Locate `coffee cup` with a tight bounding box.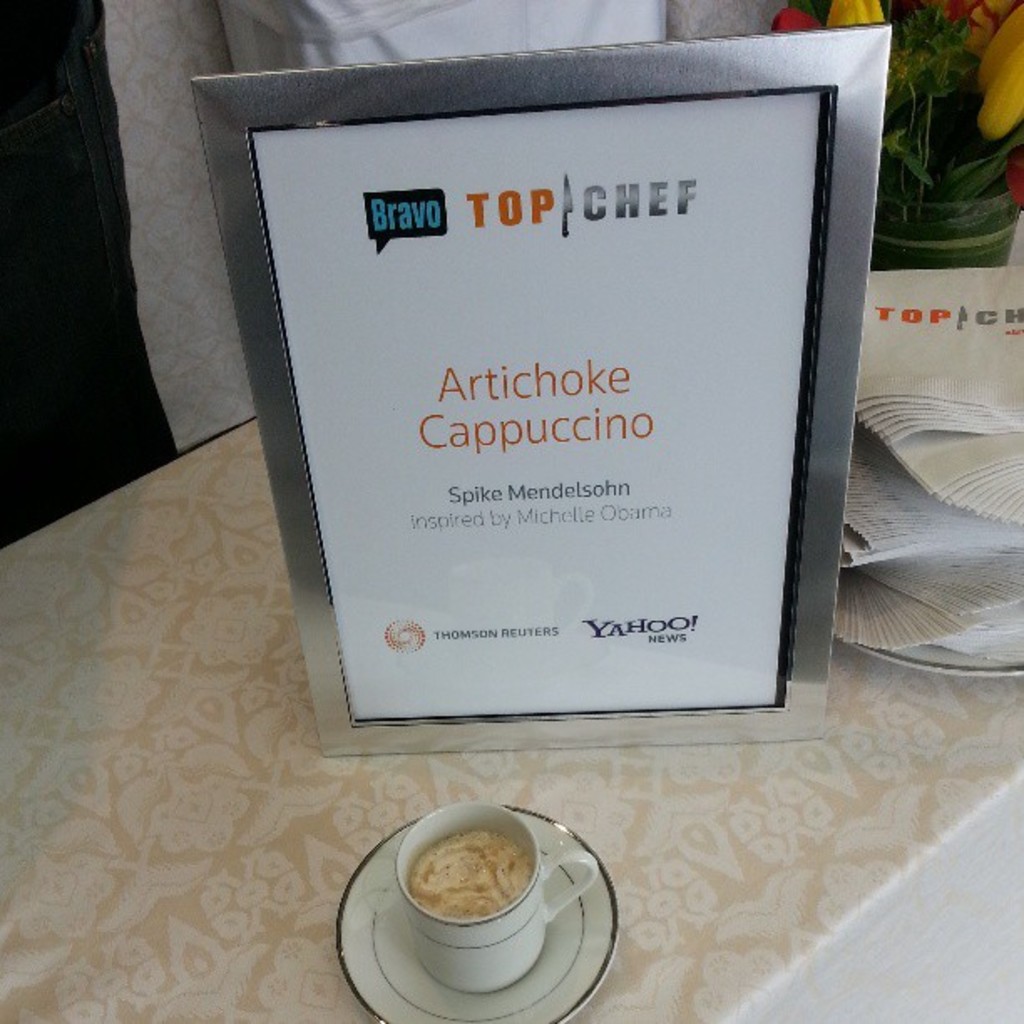
box=[390, 796, 601, 997].
